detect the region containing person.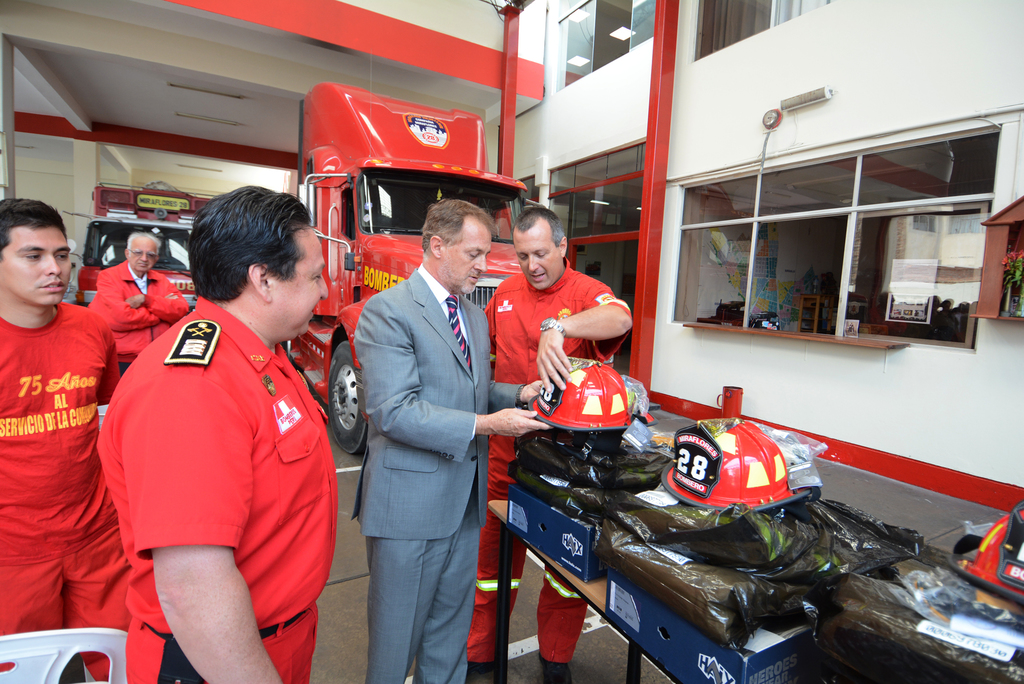
crop(86, 226, 193, 370).
